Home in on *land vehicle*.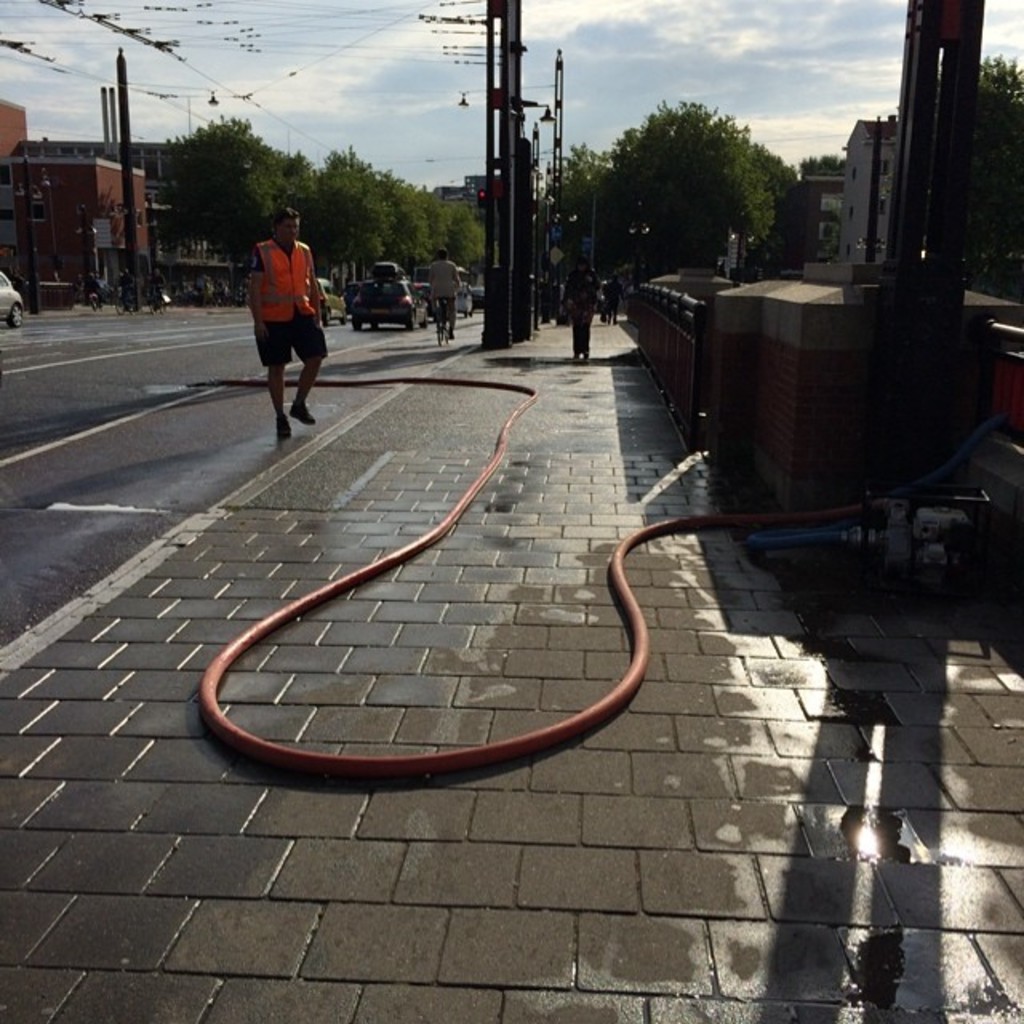
Homed in at 470:272:490:310.
